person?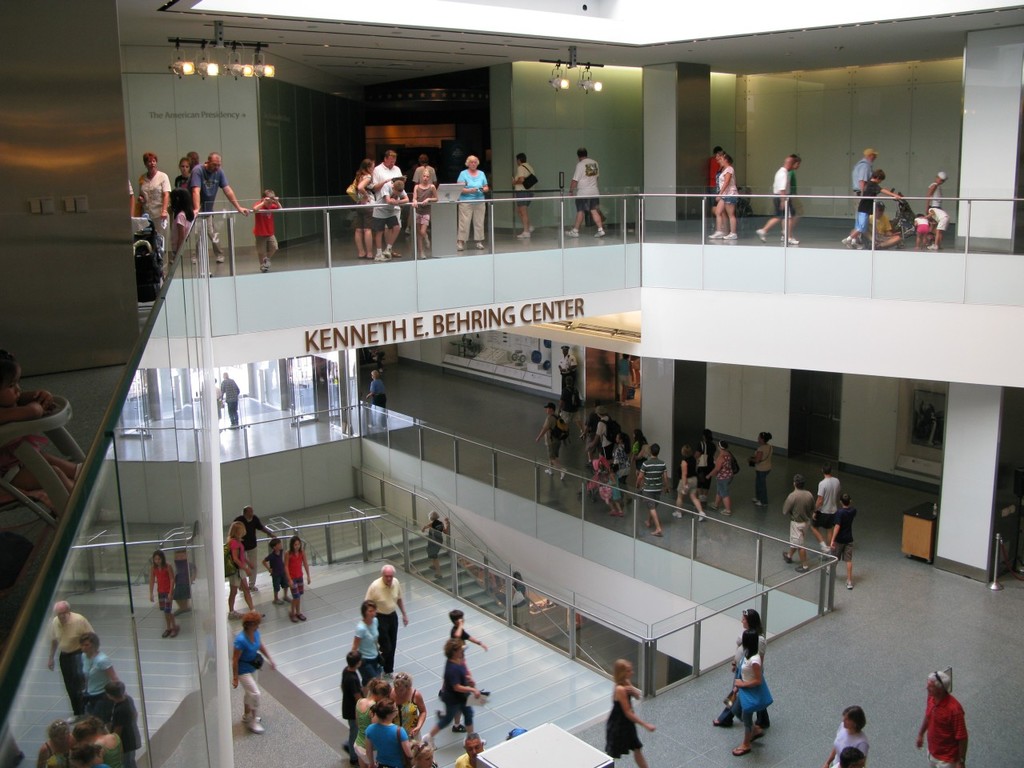
bbox=(911, 674, 971, 767)
